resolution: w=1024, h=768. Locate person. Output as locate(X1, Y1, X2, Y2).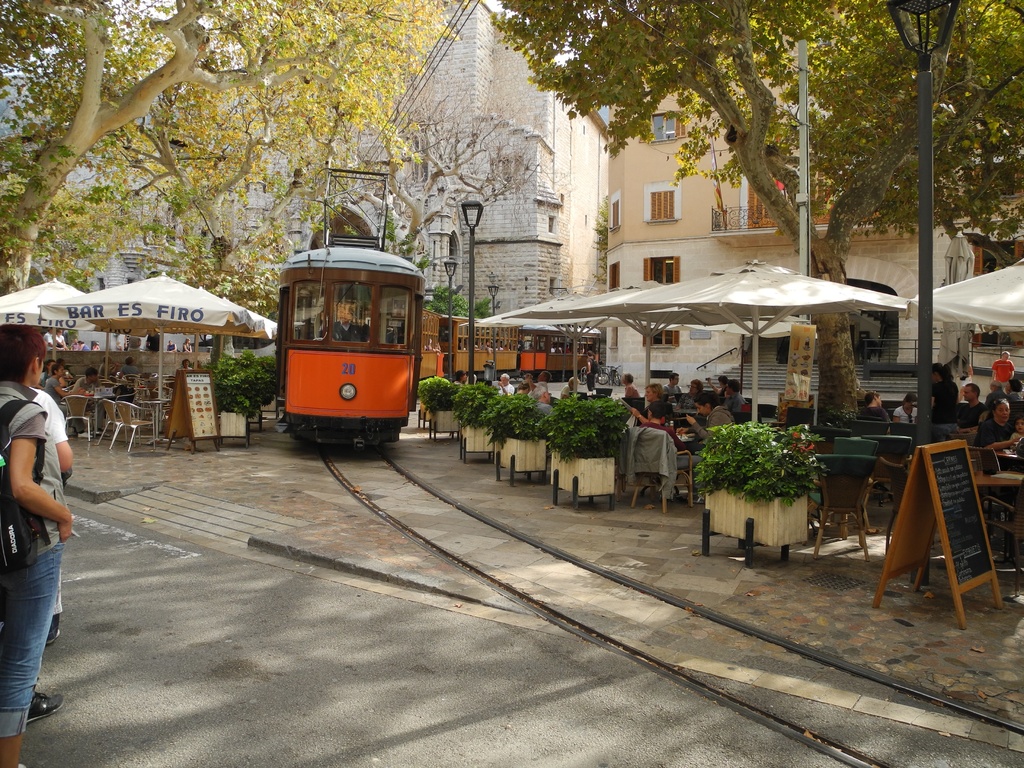
locate(56, 331, 72, 352).
